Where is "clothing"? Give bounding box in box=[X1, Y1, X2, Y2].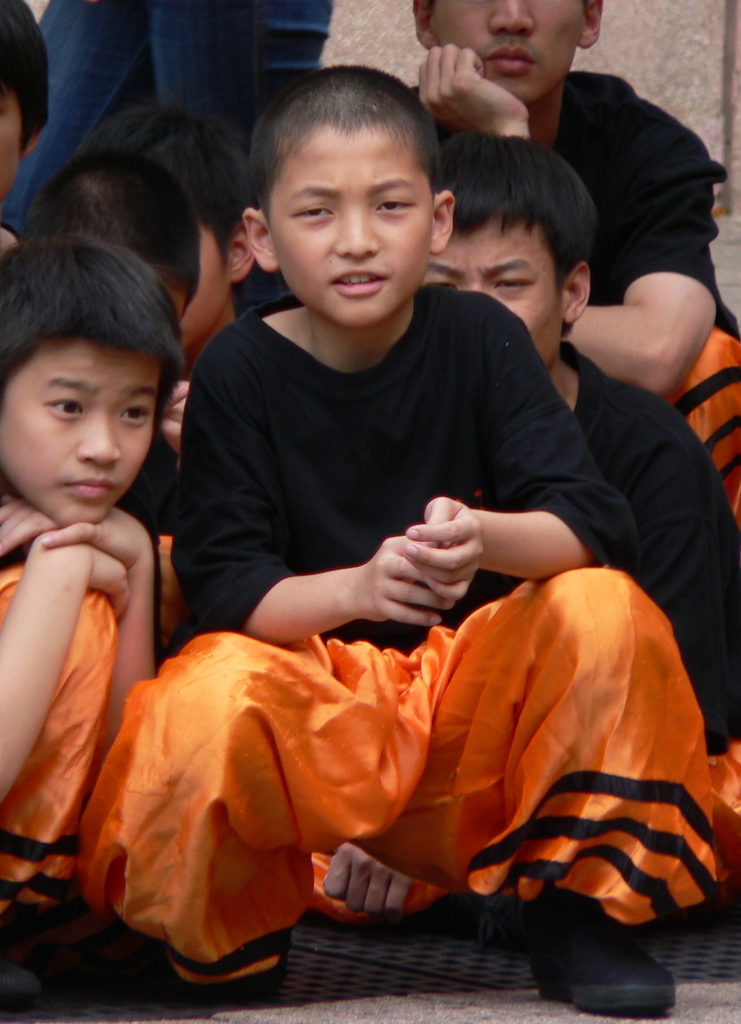
box=[570, 372, 701, 524].
